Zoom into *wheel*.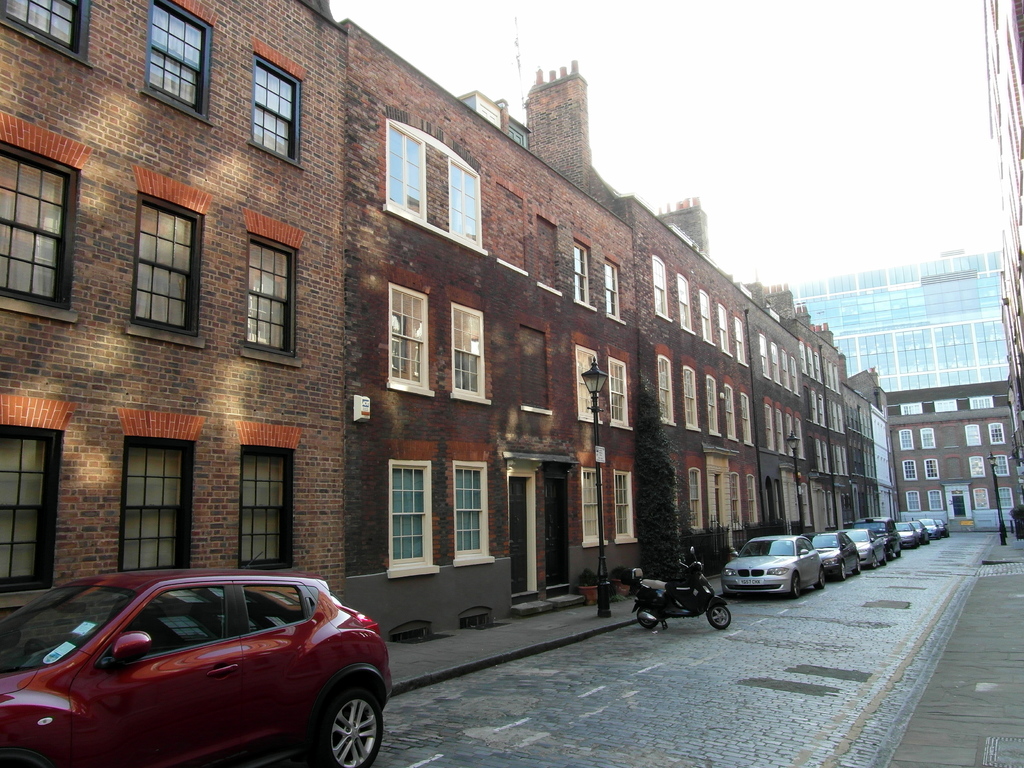
Zoom target: crop(638, 609, 666, 629).
